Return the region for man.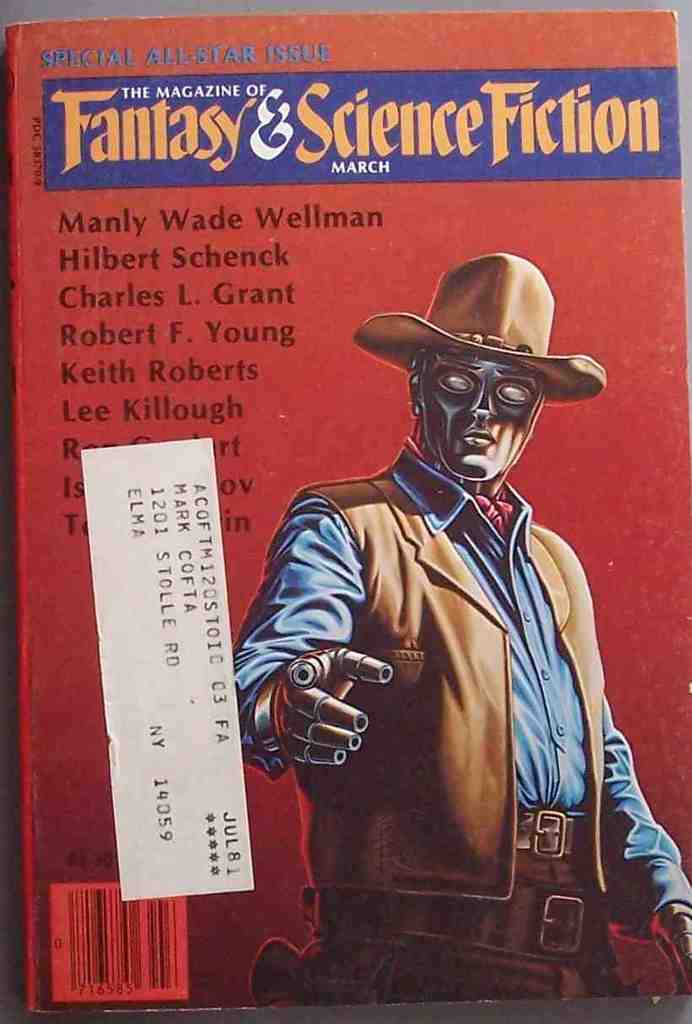
[219, 251, 630, 997].
